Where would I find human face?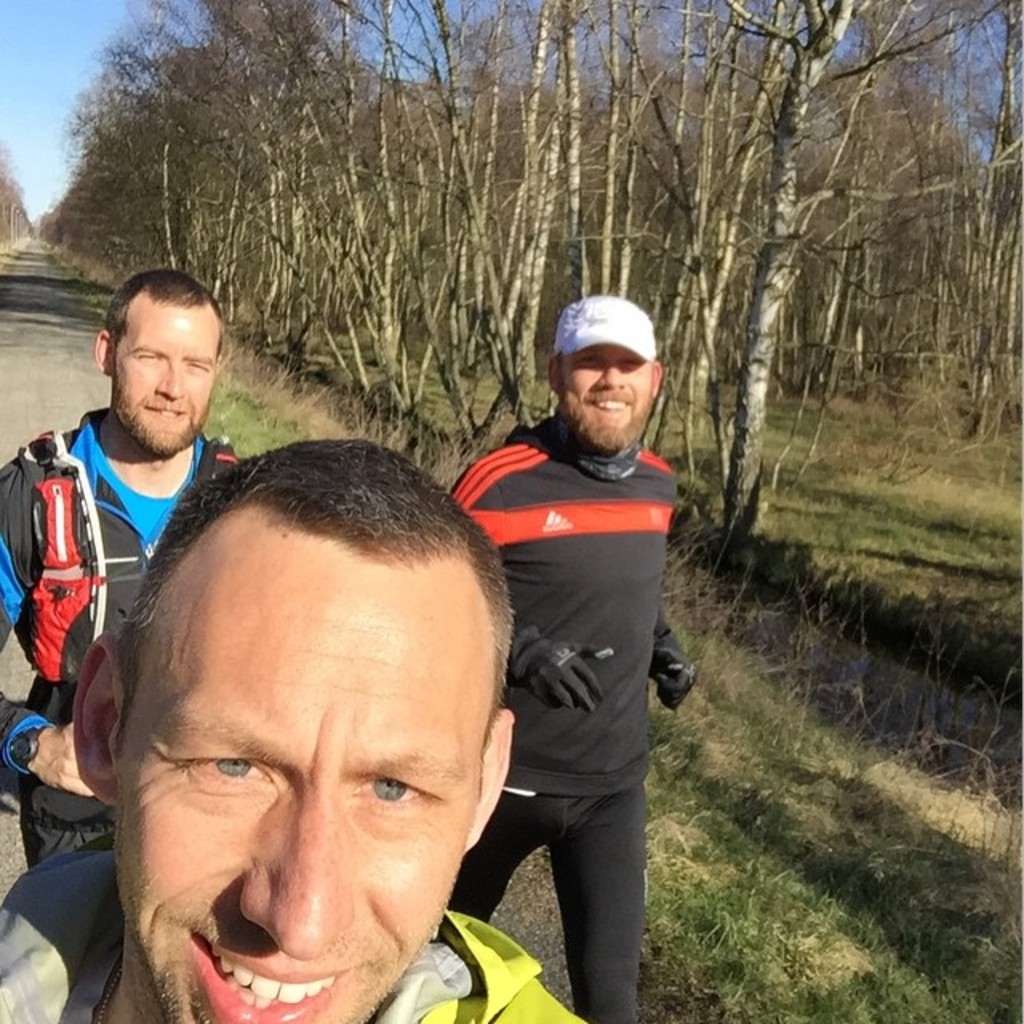
At <region>117, 549, 486, 1022</region>.
